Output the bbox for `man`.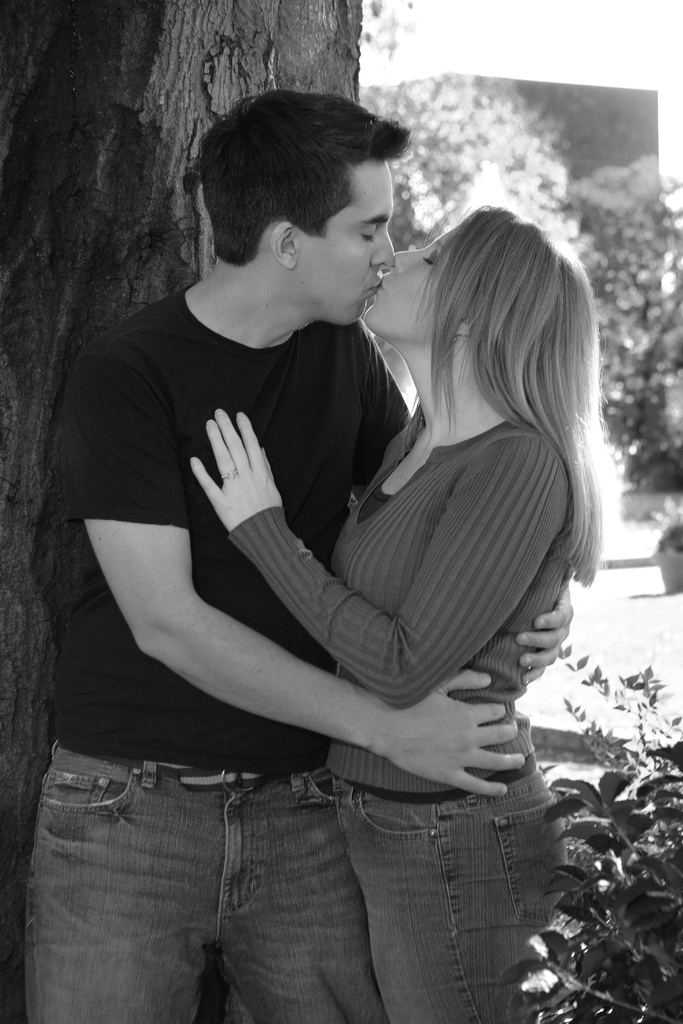
(47,77,606,989).
